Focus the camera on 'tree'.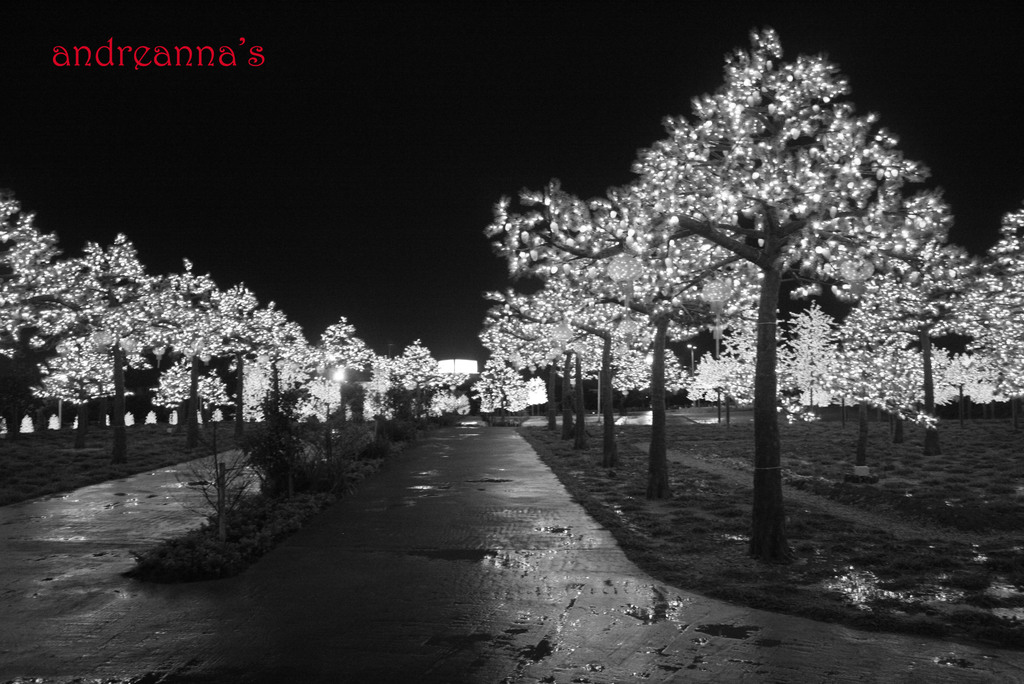
Focus region: pyautogui.locateOnScreen(781, 306, 845, 437).
